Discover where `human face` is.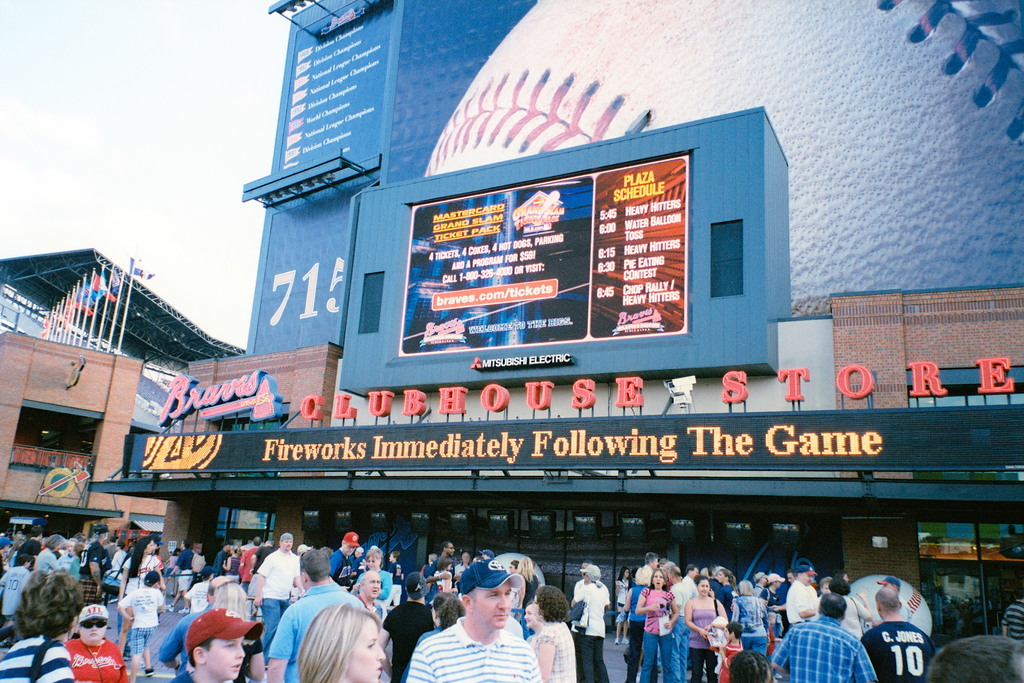
Discovered at {"x1": 716, "y1": 569, "x2": 725, "y2": 584}.
